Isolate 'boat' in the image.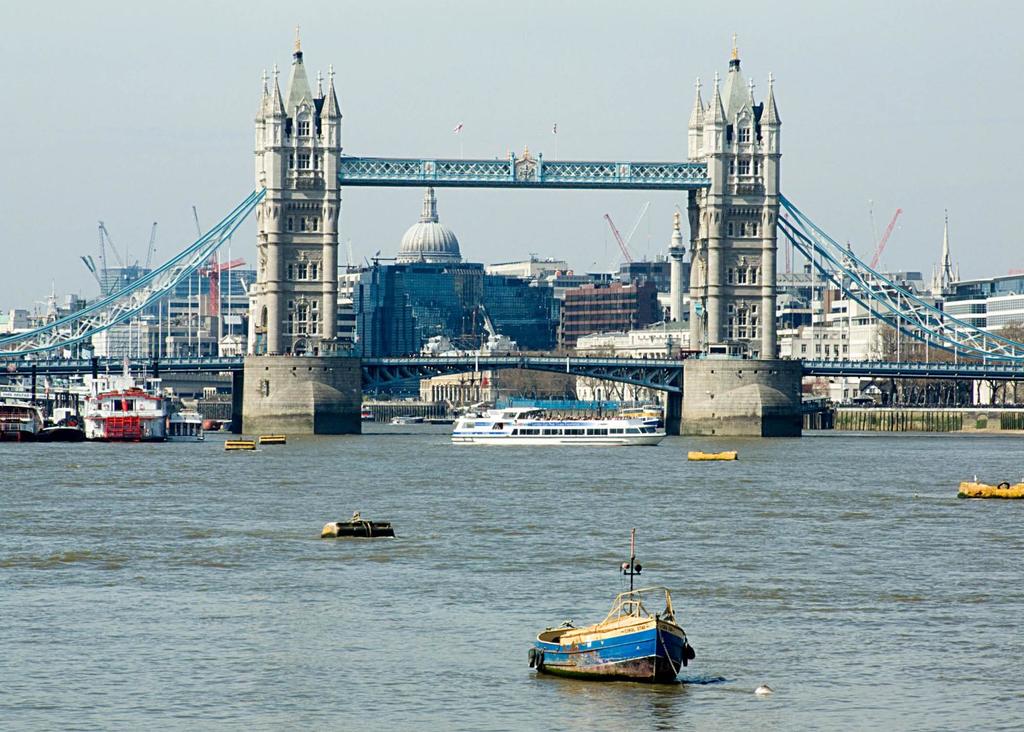
Isolated region: 0/402/44/439.
